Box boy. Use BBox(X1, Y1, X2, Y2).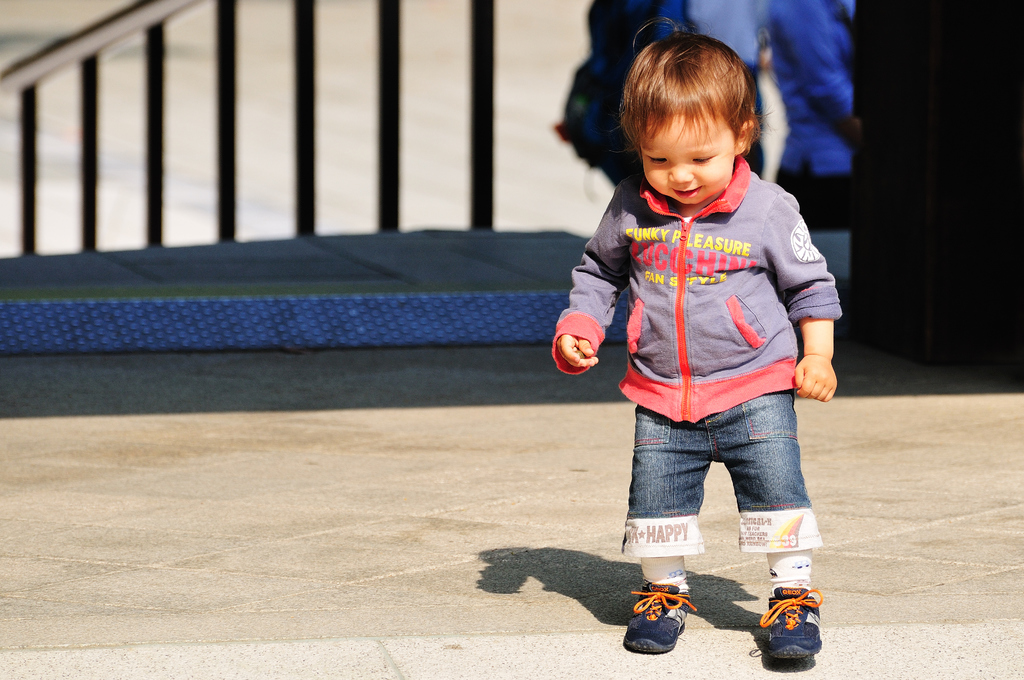
BBox(553, 35, 850, 667).
